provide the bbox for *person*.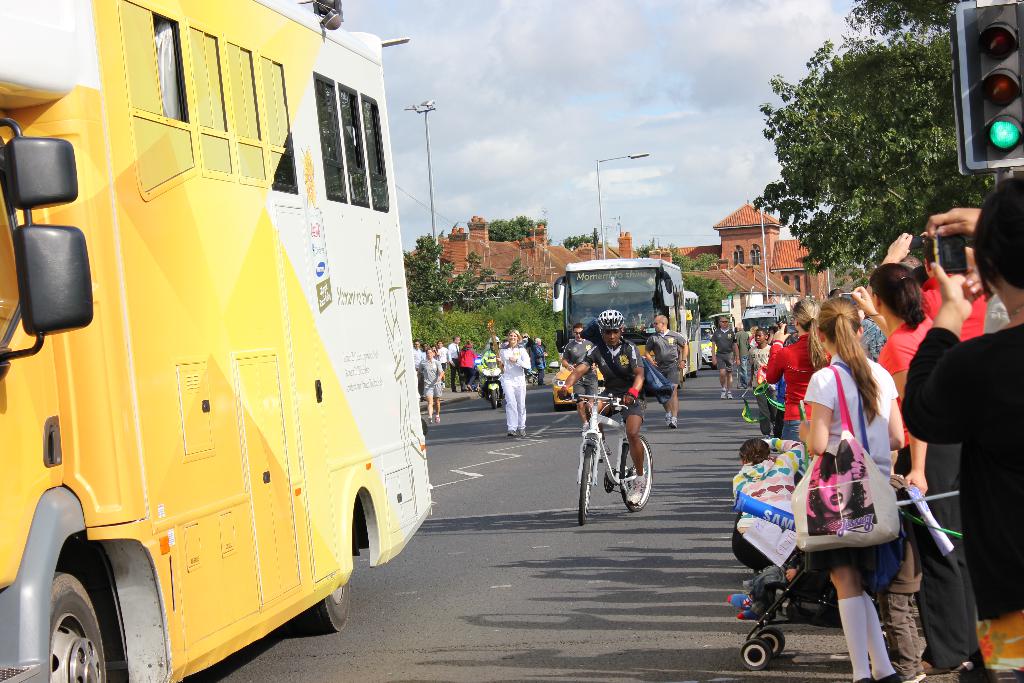
Rect(444, 338, 461, 381).
